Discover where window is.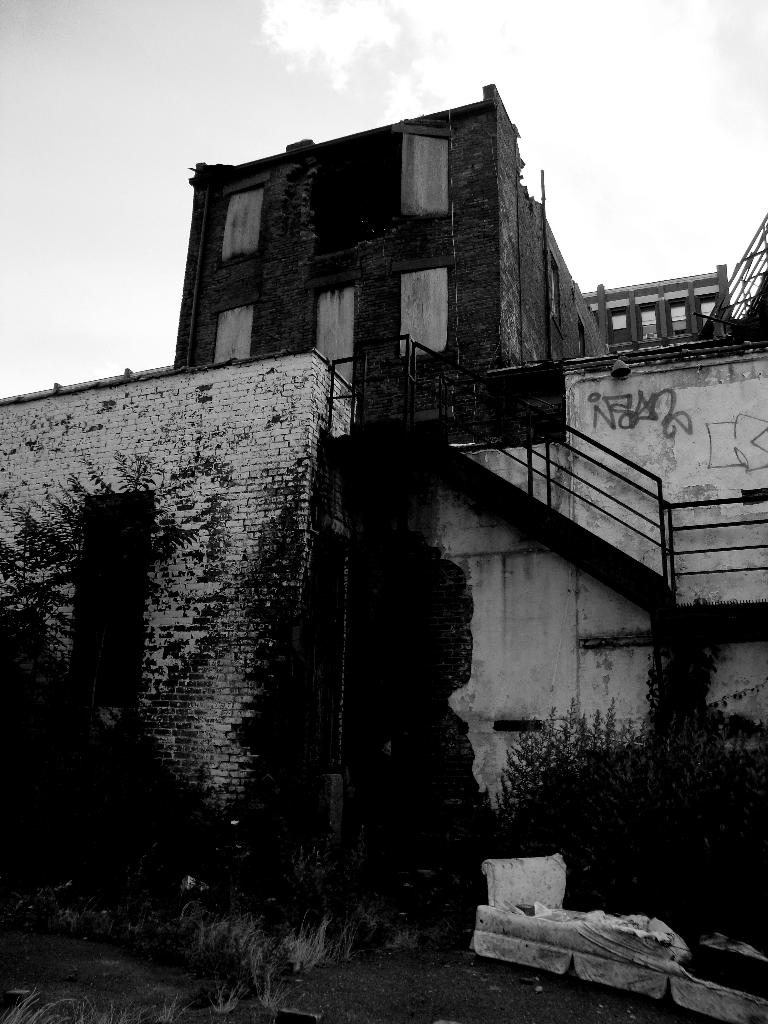
Discovered at bbox=[212, 308, 252, 363].
